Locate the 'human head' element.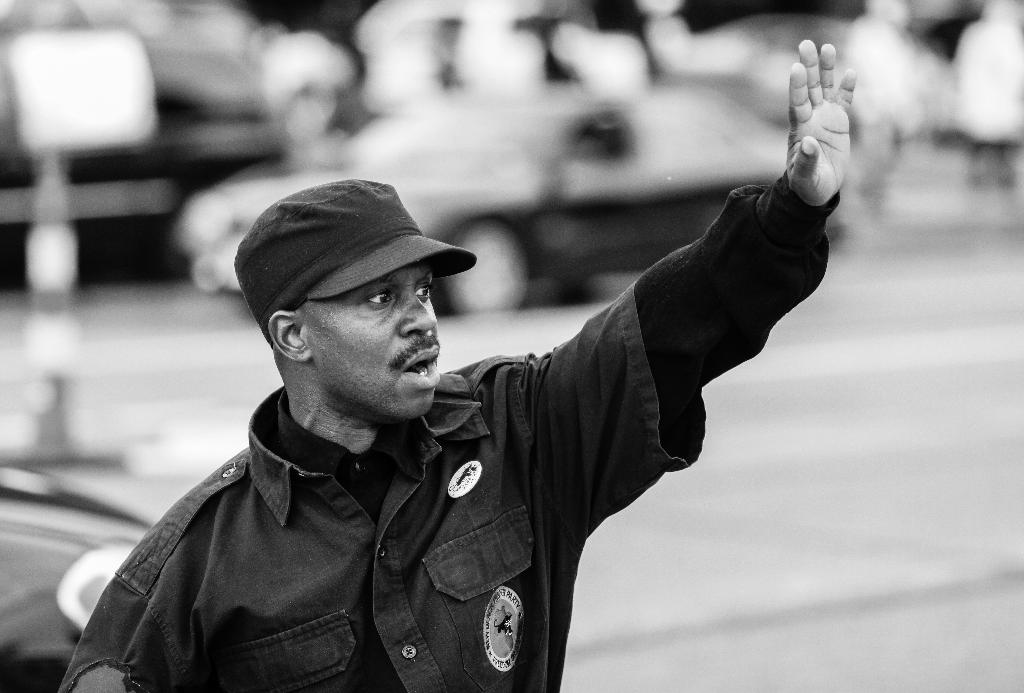
Element bbox: bbox=(232, 172, 476, 436).
